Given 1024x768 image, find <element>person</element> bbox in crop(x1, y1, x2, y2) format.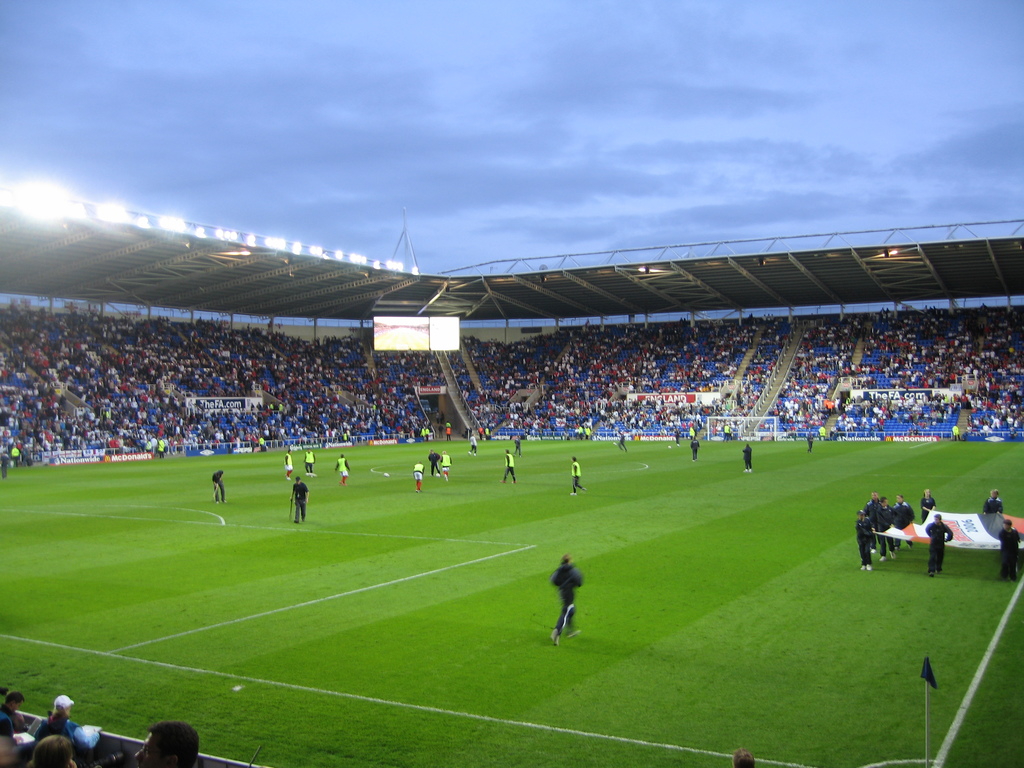
crop(927, 514, 950, 577).
